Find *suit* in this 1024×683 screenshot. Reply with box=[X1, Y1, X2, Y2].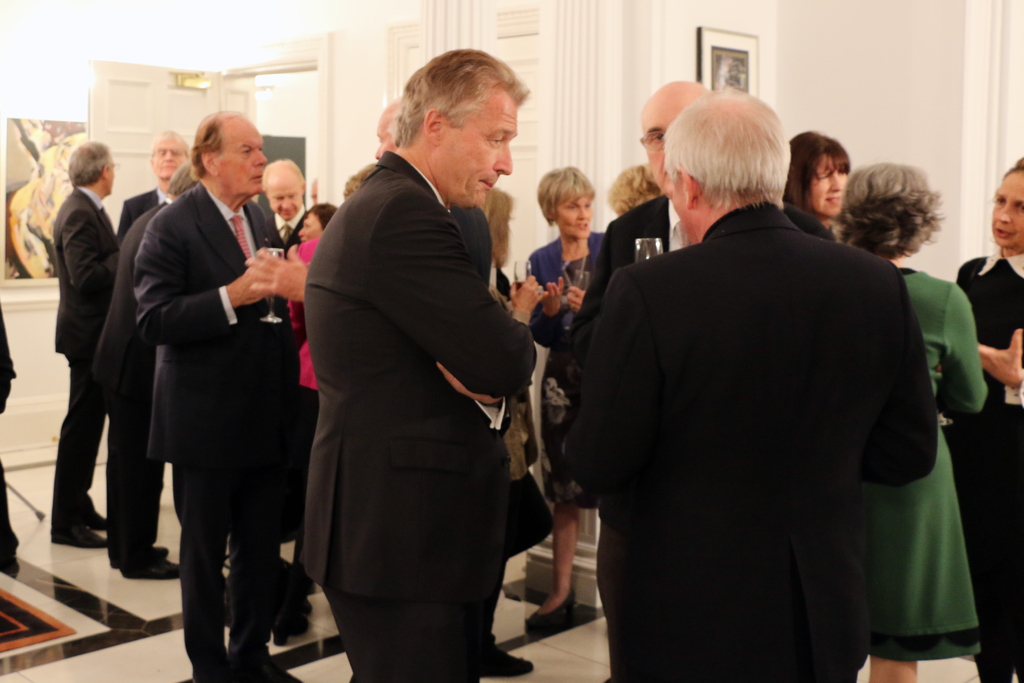
box=[52, 183, 120, 525].
